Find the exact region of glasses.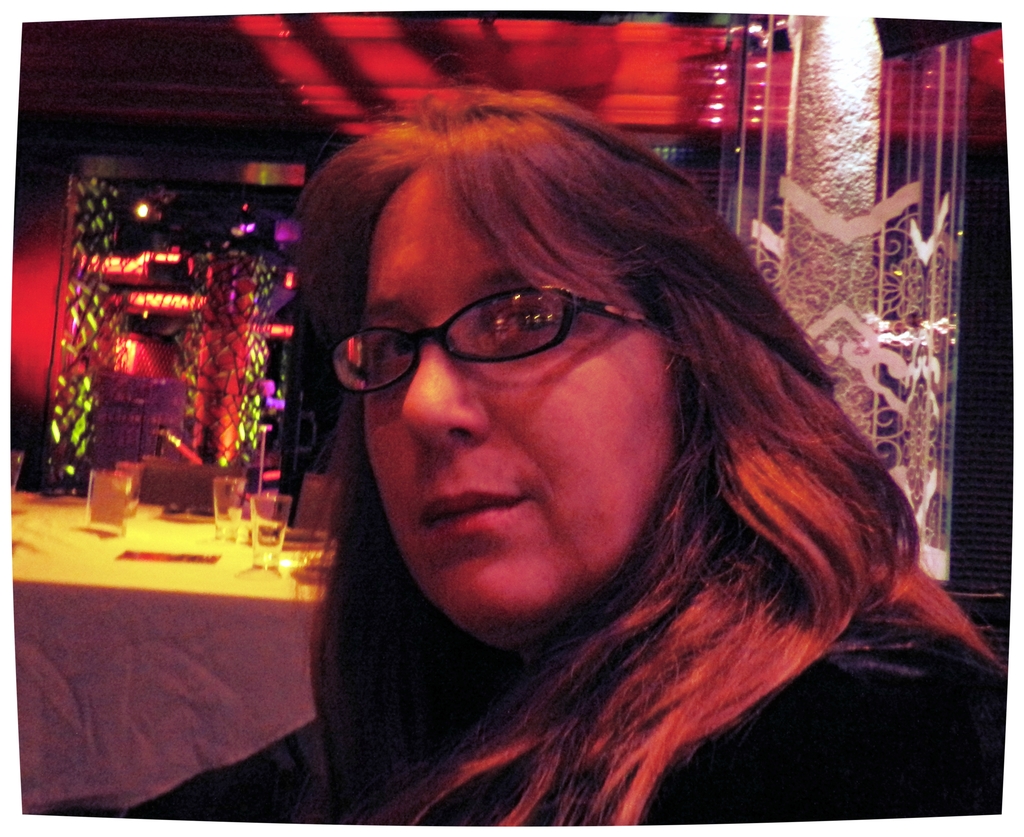
Exact region: BBox(322, 276, 644, 395).
